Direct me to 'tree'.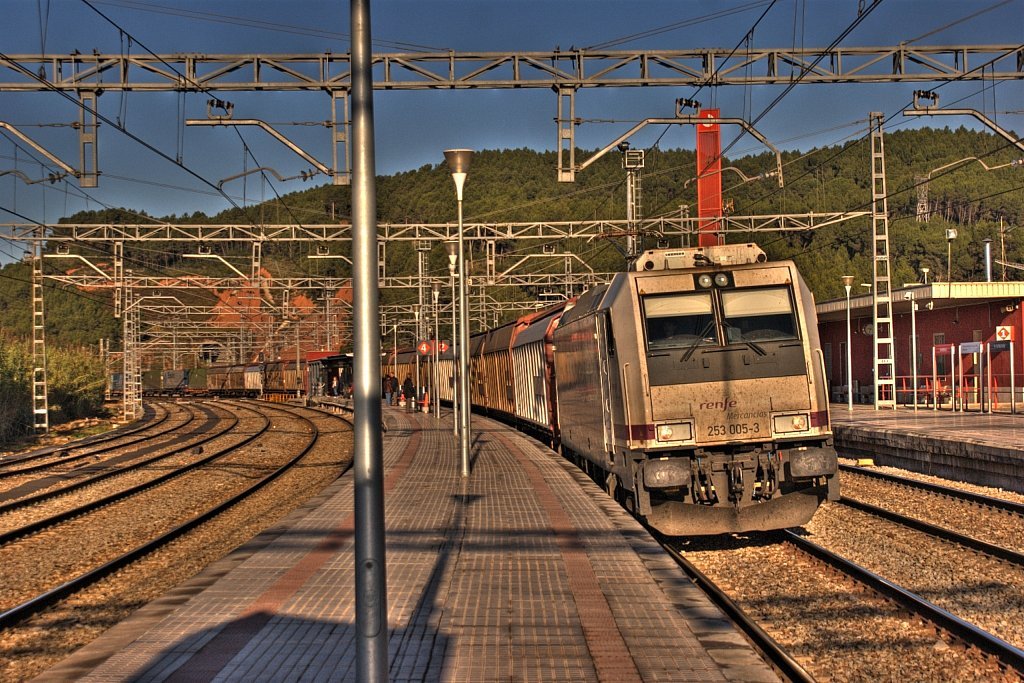
Direction: box=[944, 184, 958, 221].
